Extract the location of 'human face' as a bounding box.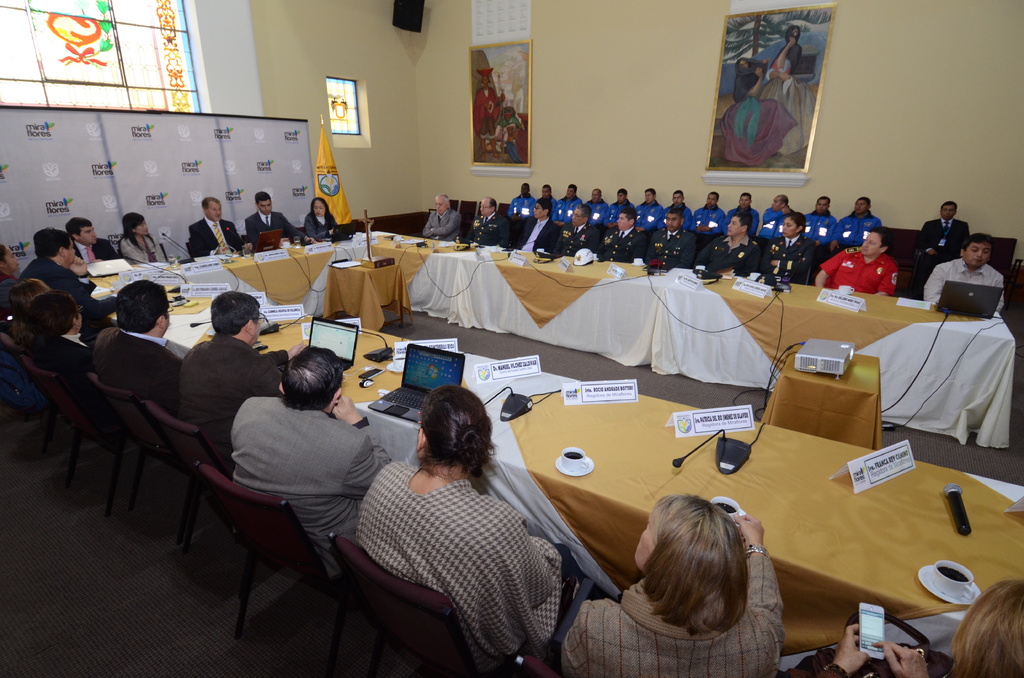
[x1=963, y1=245, x2=991, y2=264].
